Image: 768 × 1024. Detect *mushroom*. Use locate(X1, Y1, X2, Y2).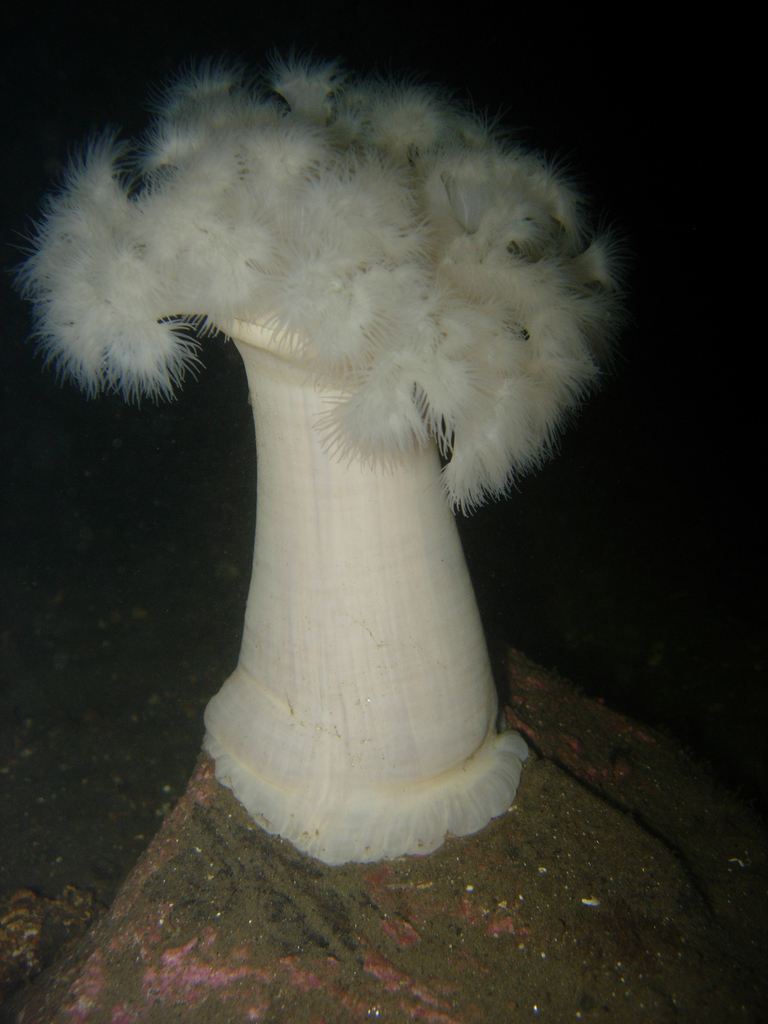
locate(12, 60, 621, 865).
